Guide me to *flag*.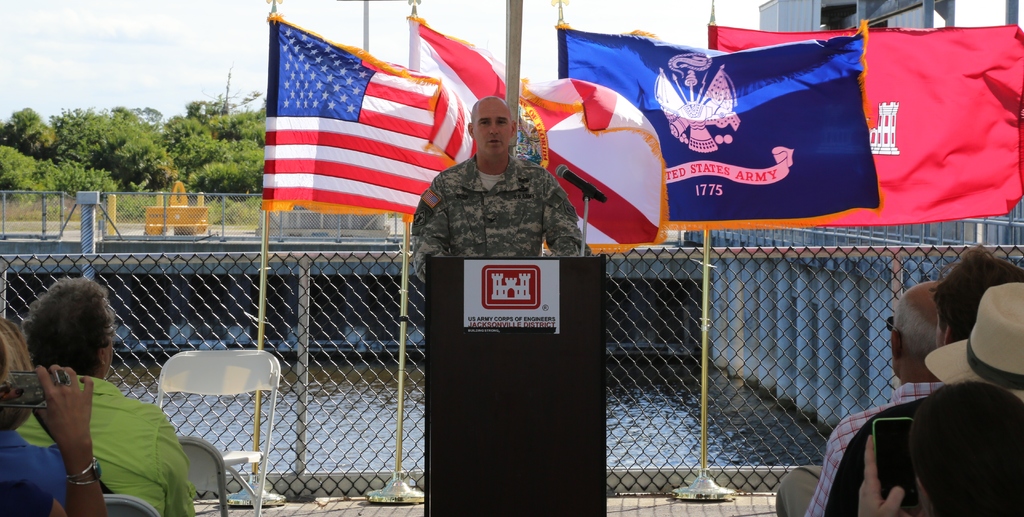
Guidance: locate(256, 4, 474, 239).
